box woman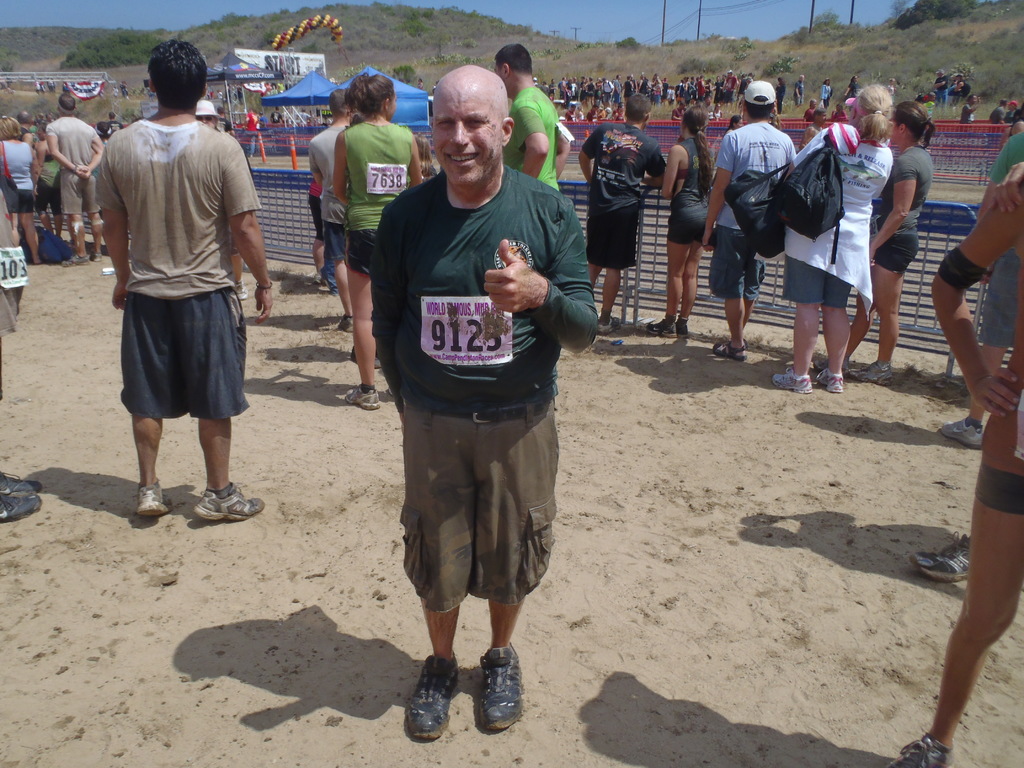
[x1=661, y1=106, x2=715, y2=341]
